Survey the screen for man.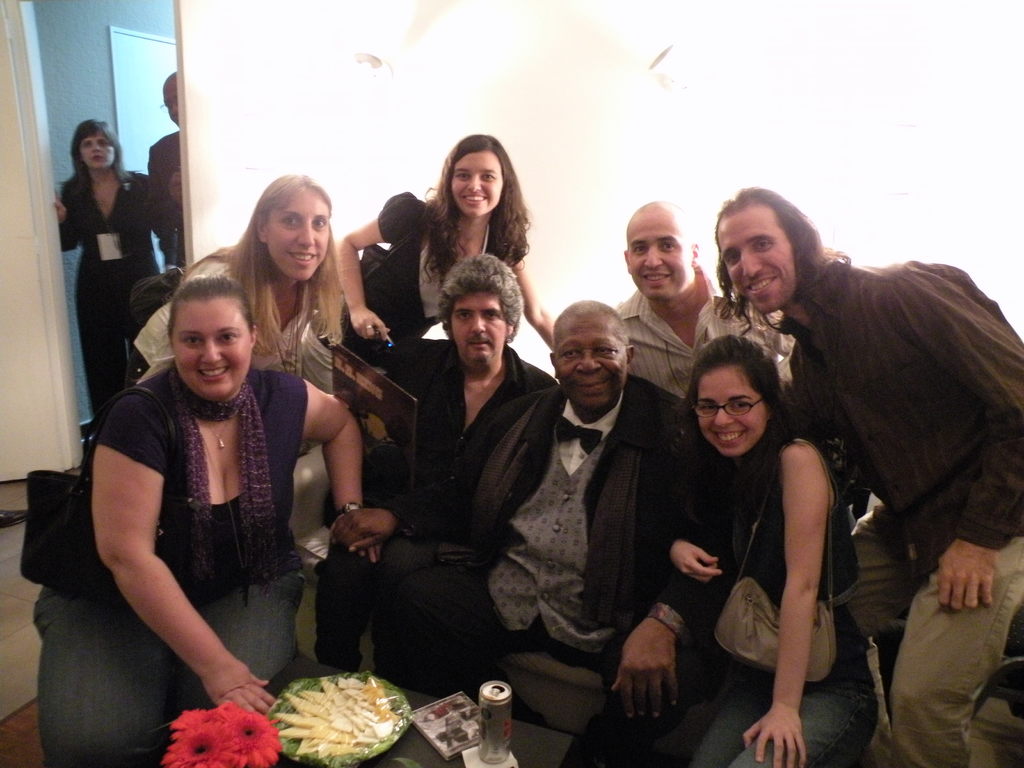
Survey found: locate(612, 199, 842, 403).
